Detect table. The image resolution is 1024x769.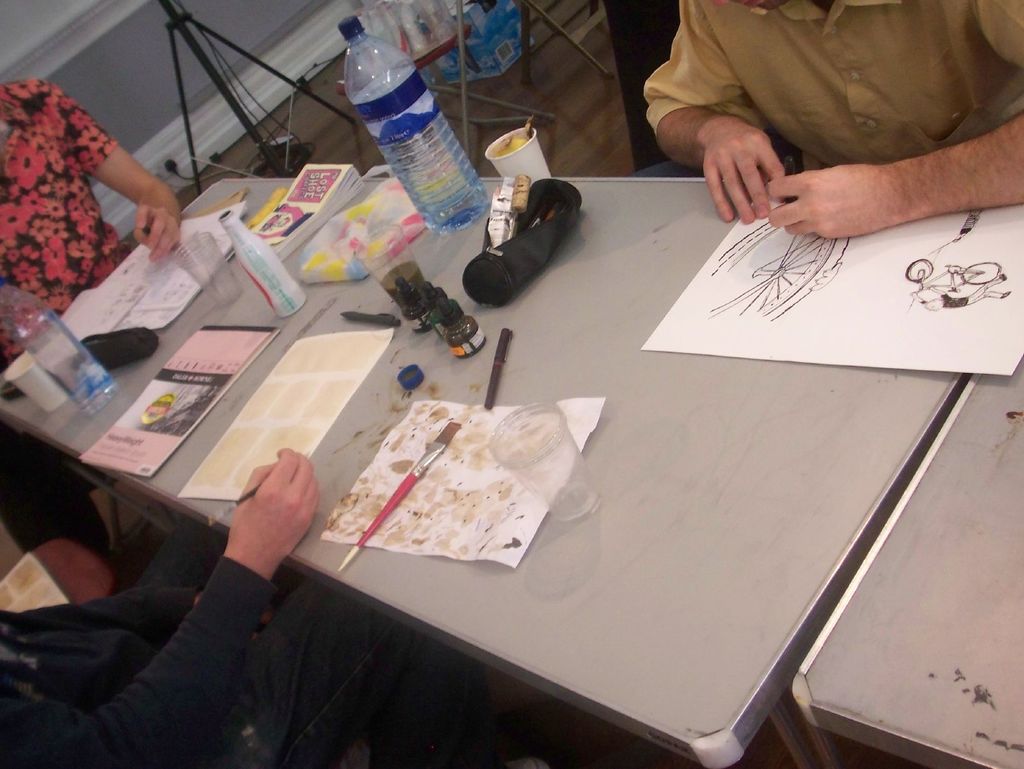
<region>785, 372, 1023, 768</region>.
